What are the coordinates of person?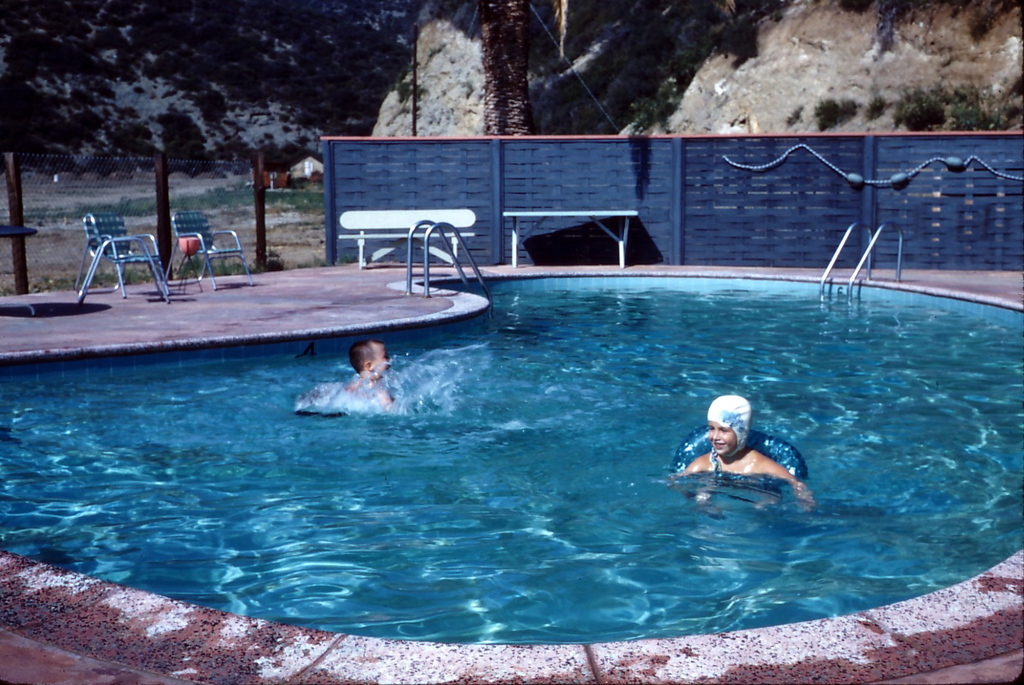
rect(307, 346, 406, 414).
